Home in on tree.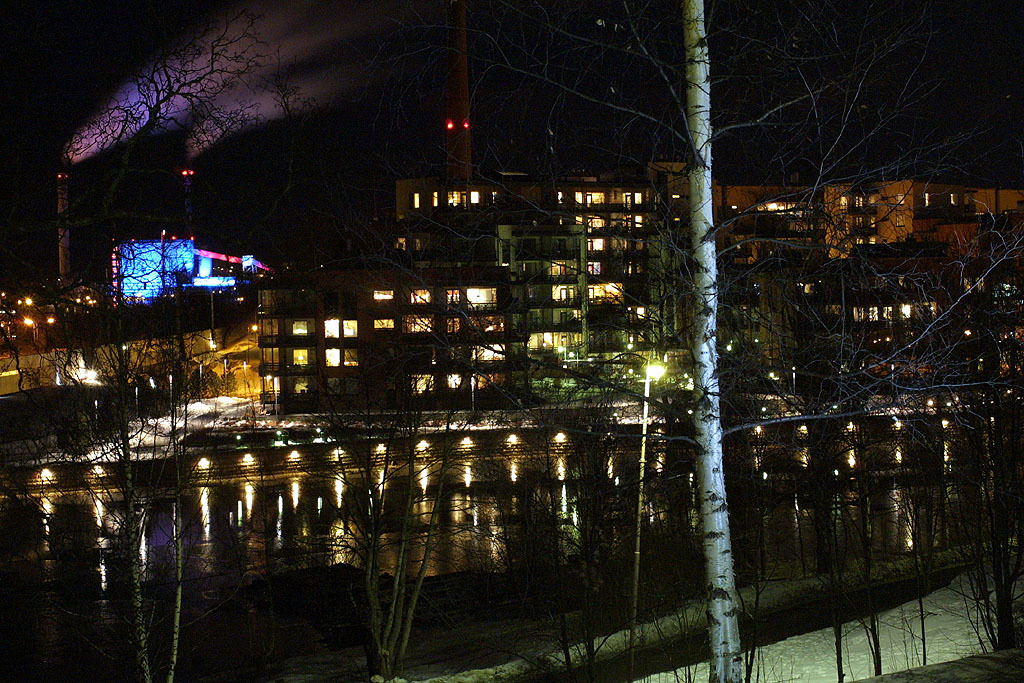
Homed in at 251:293:503:682.
